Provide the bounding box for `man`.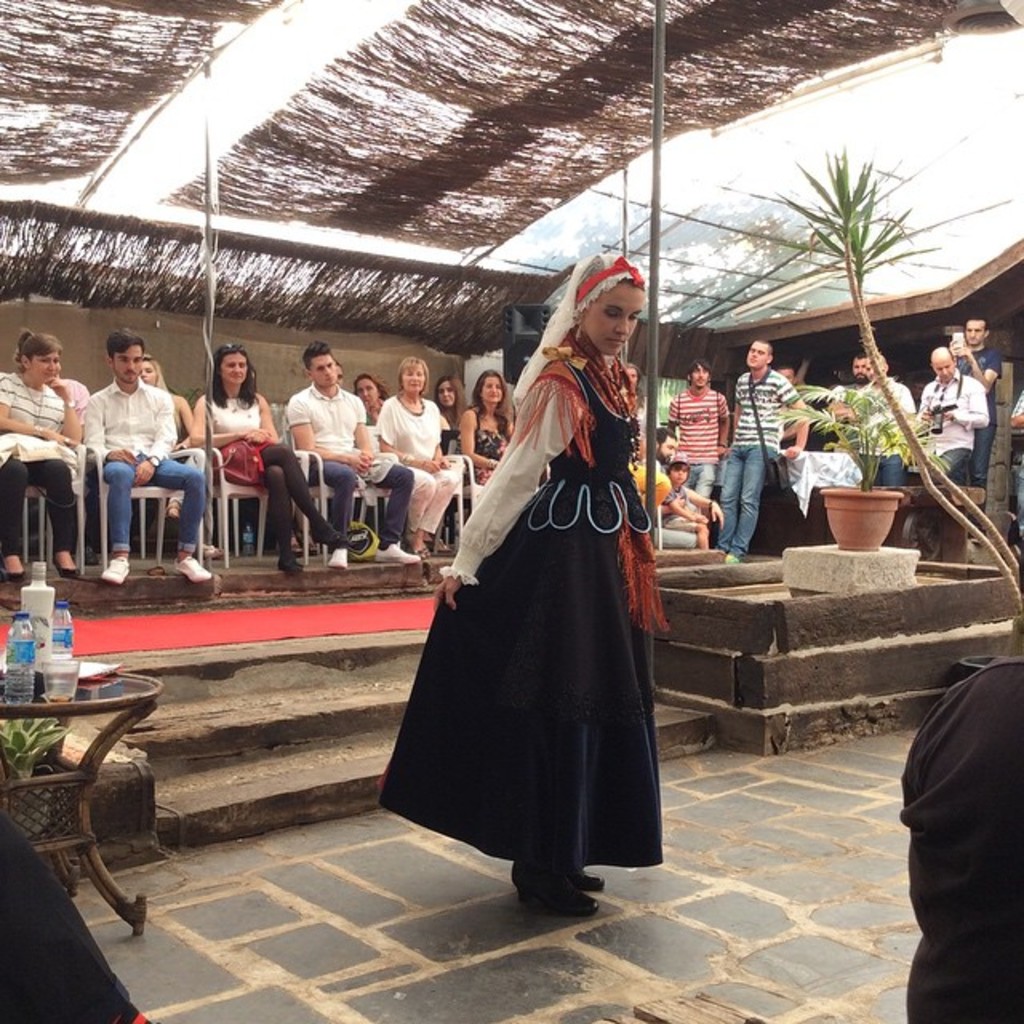
291,338,427,568.
